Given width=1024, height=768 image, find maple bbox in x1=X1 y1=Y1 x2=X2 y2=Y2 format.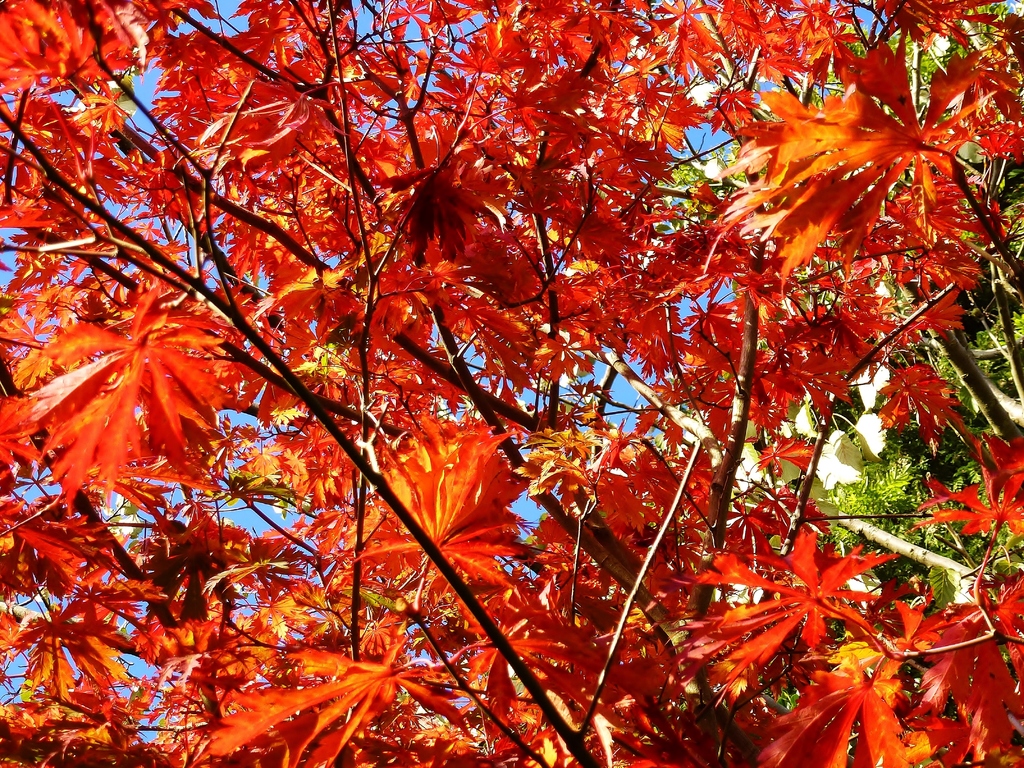
x1=0 y1=0 x2=1023 y2=767.
